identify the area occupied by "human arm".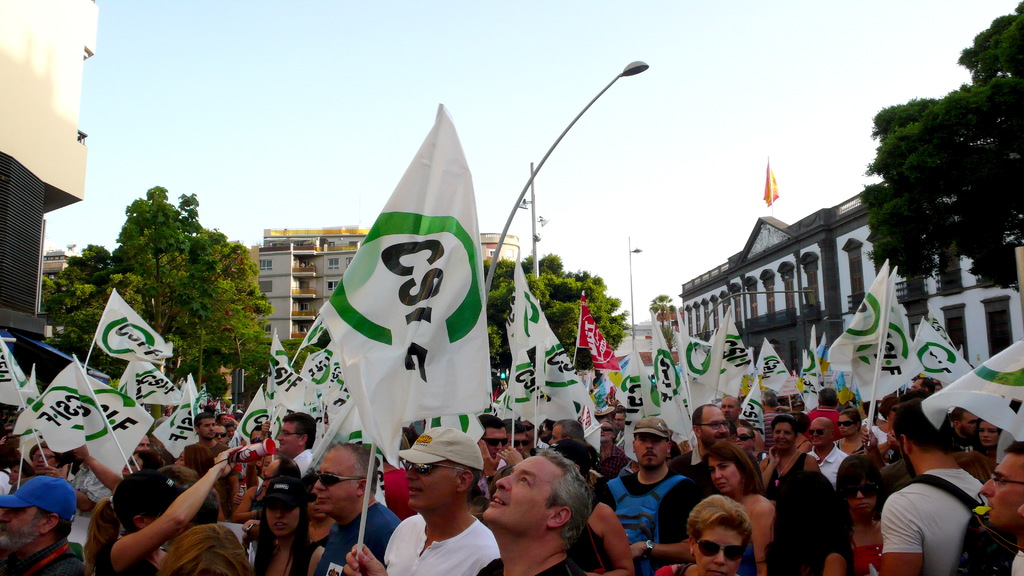
Area: box=[0, 436, 6, 449].
